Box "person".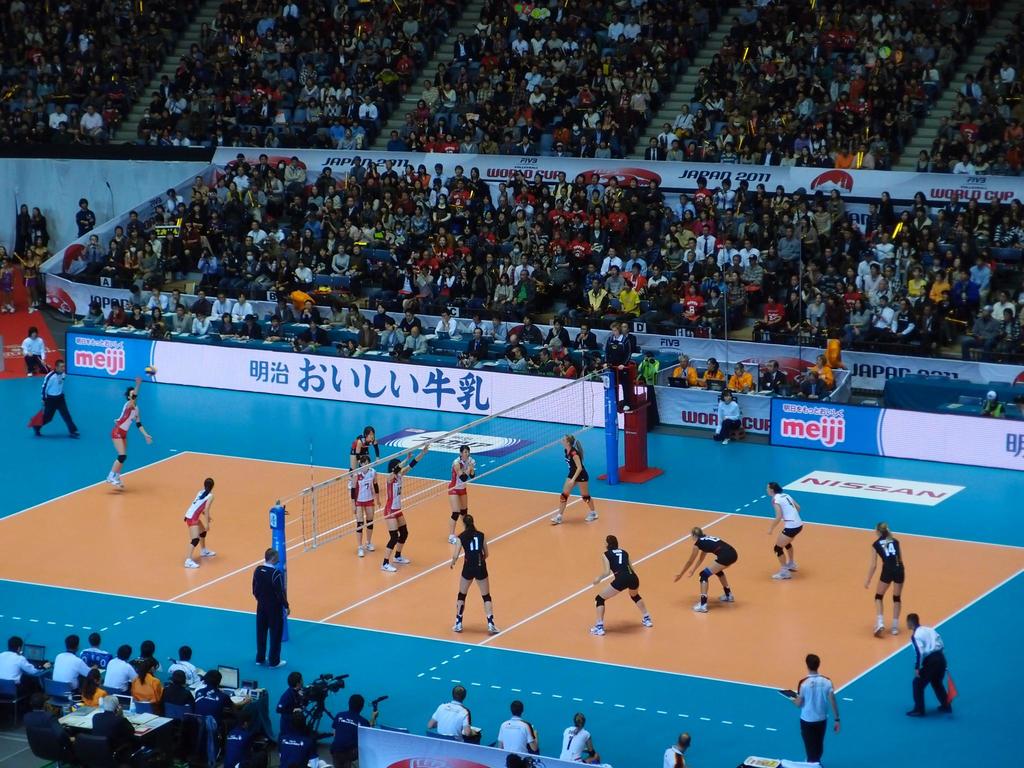
[809,365,834,395].
